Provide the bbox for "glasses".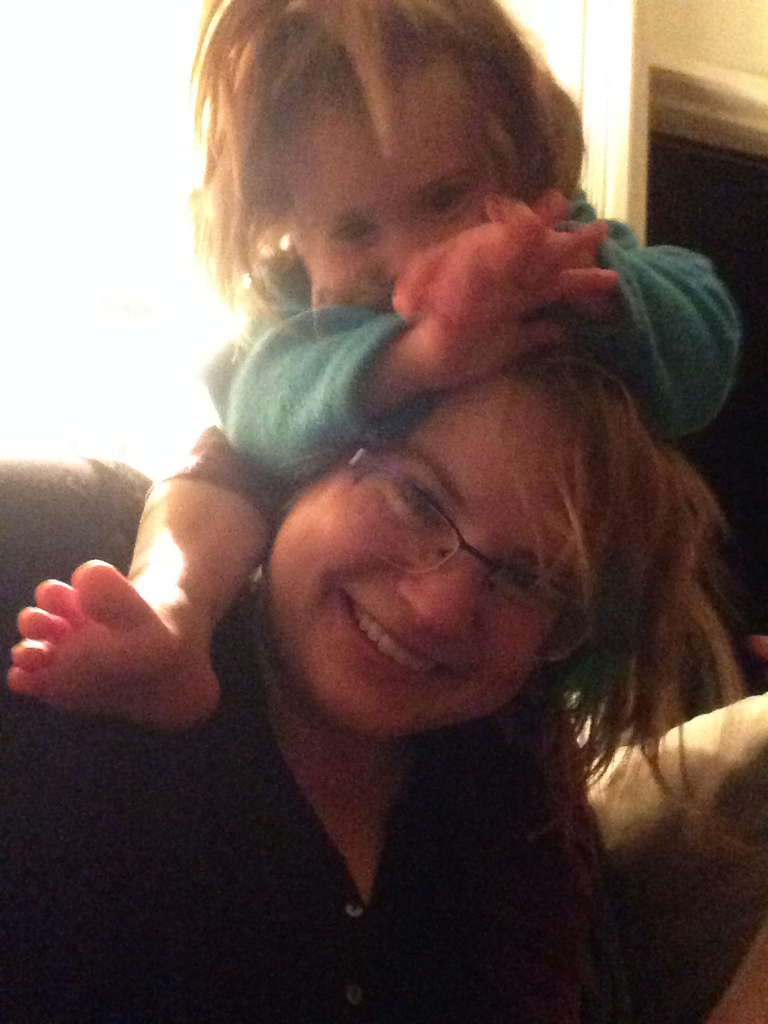
(x1=337, y1=432, x2=600, y2=662).
